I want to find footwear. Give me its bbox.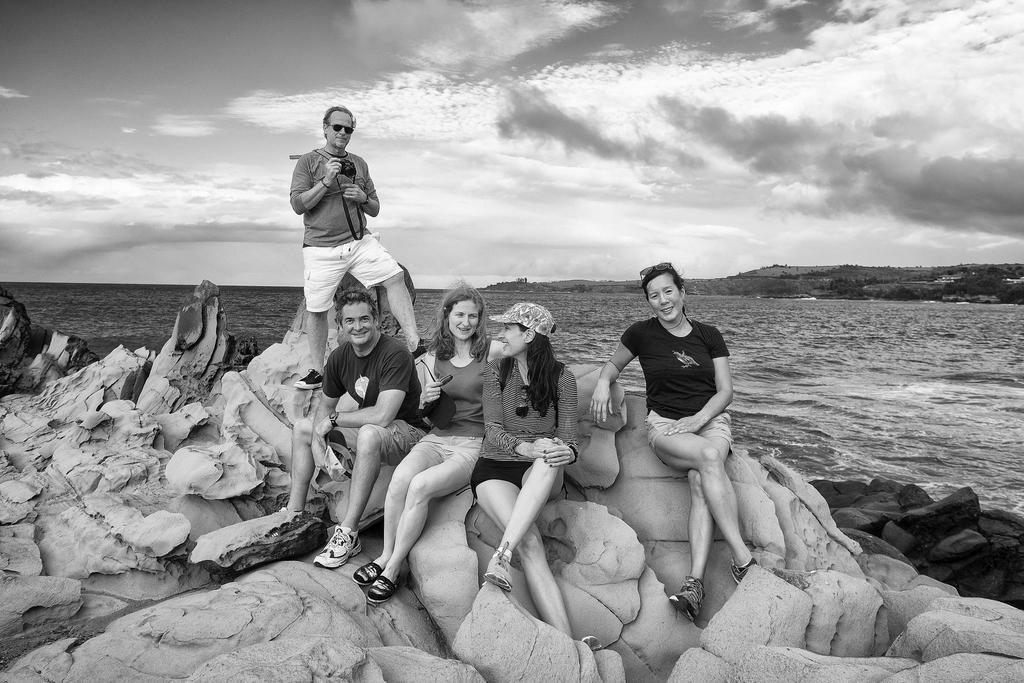
354,562,381,587.
